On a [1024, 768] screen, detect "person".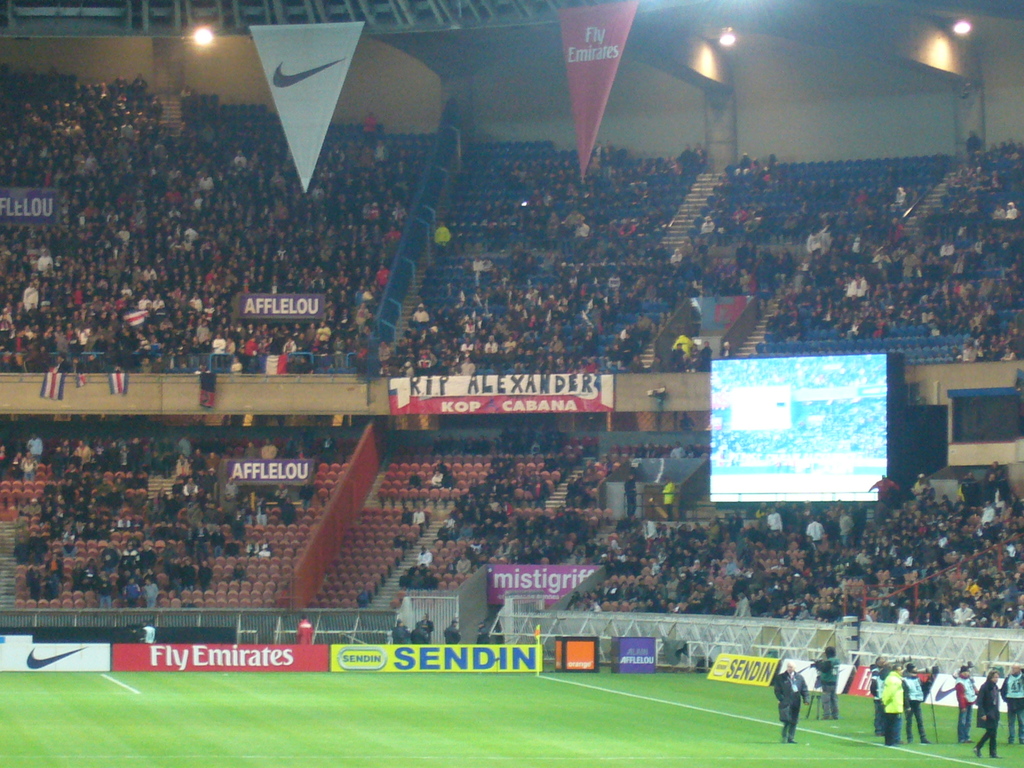
(393, 621, 402, 641).
